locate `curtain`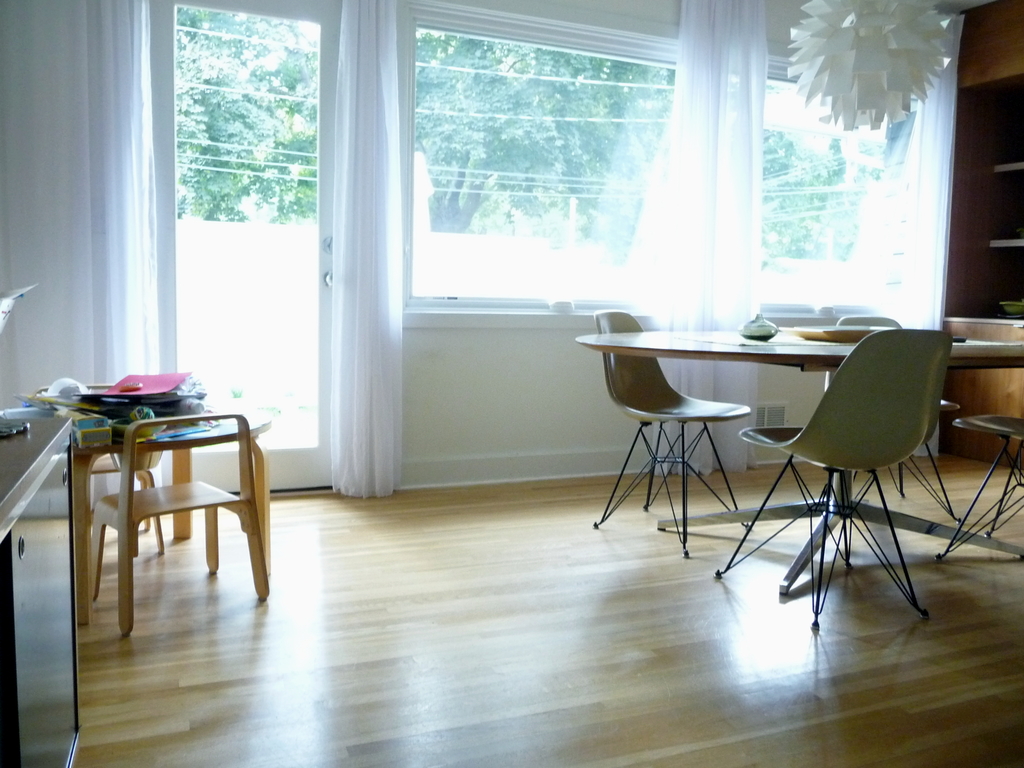
{"x1": 335, "y1": 0, "x2": 395, "y2": 491}
